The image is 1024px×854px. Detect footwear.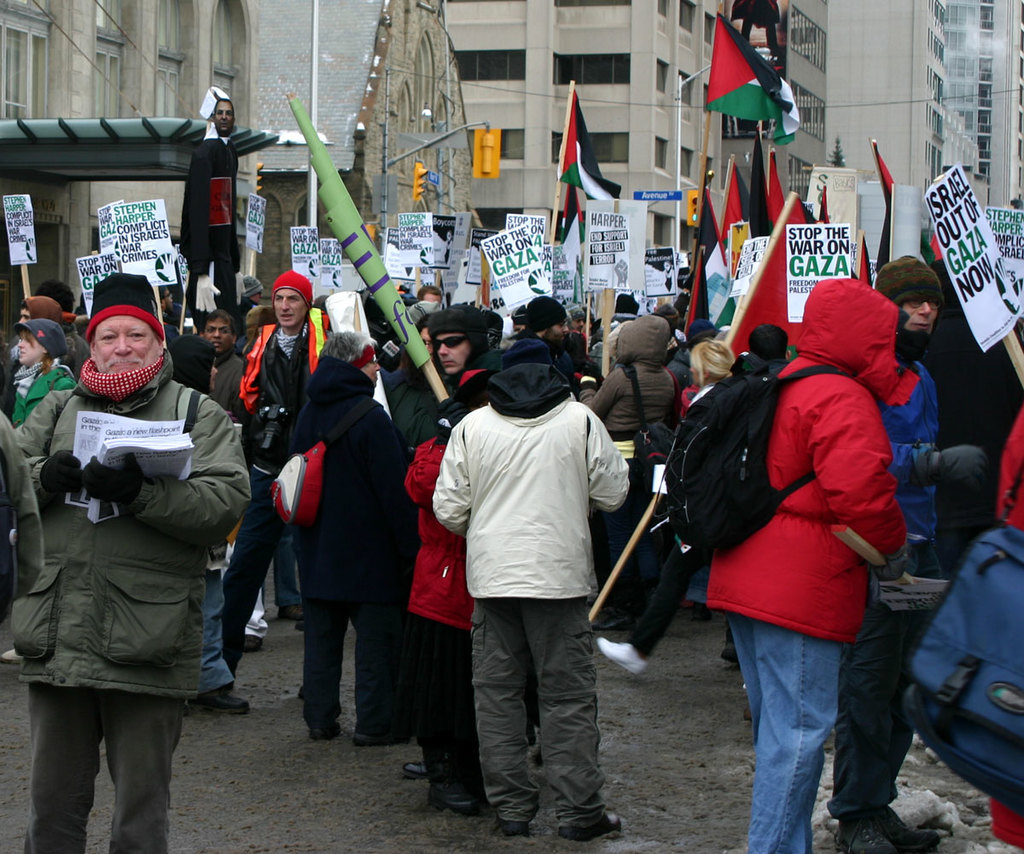
Detection: x1=0 y1=648 x2=23 y2=664.
